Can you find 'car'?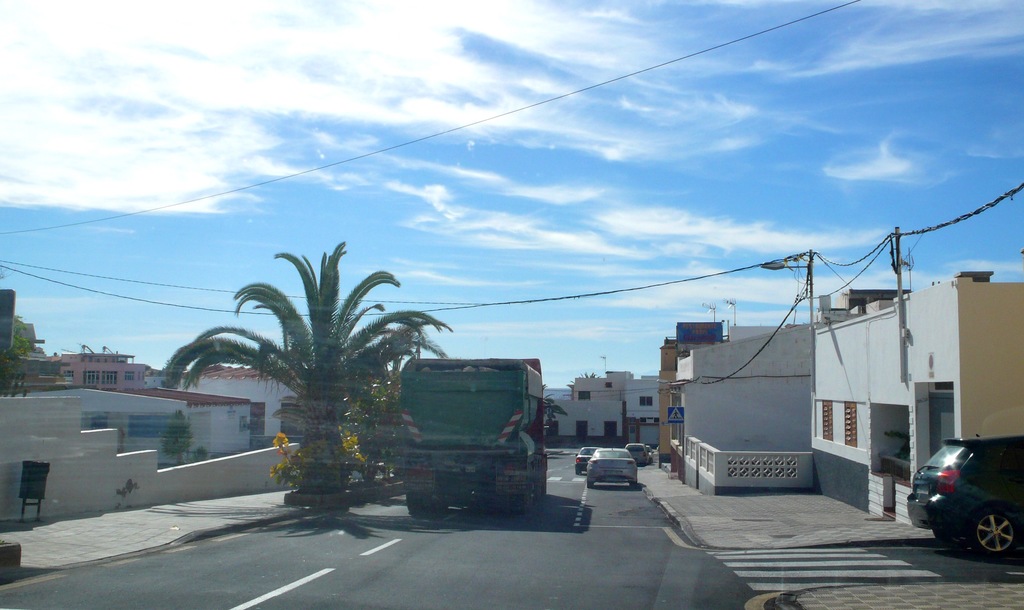
Yes, bounding box: bbox=[574, 445, 602, 474].
